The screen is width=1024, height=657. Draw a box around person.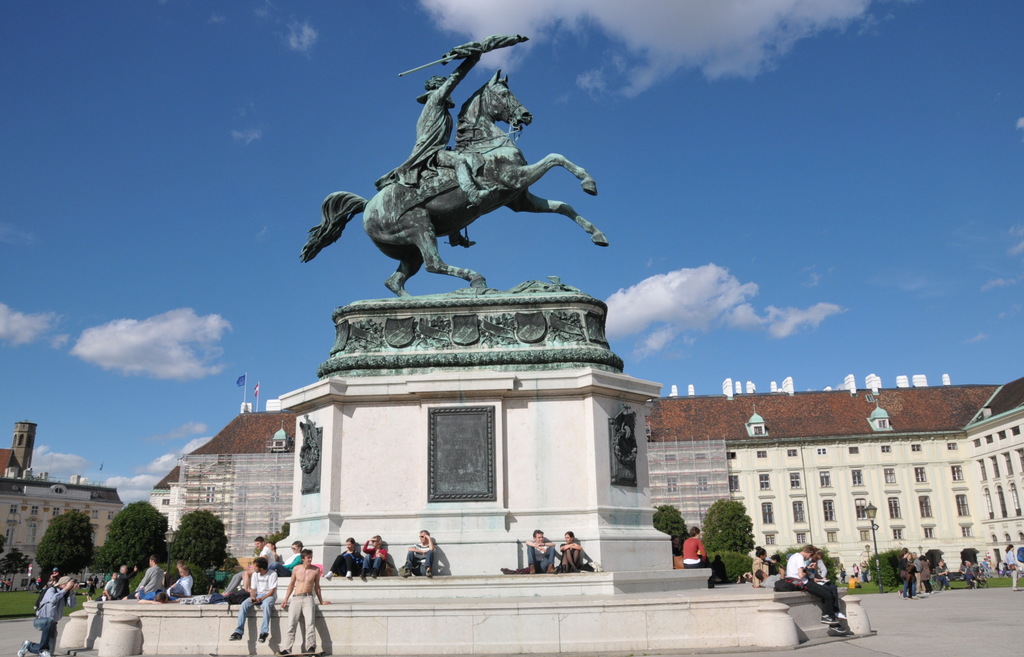
bbox(22, 557, 39, 588).
